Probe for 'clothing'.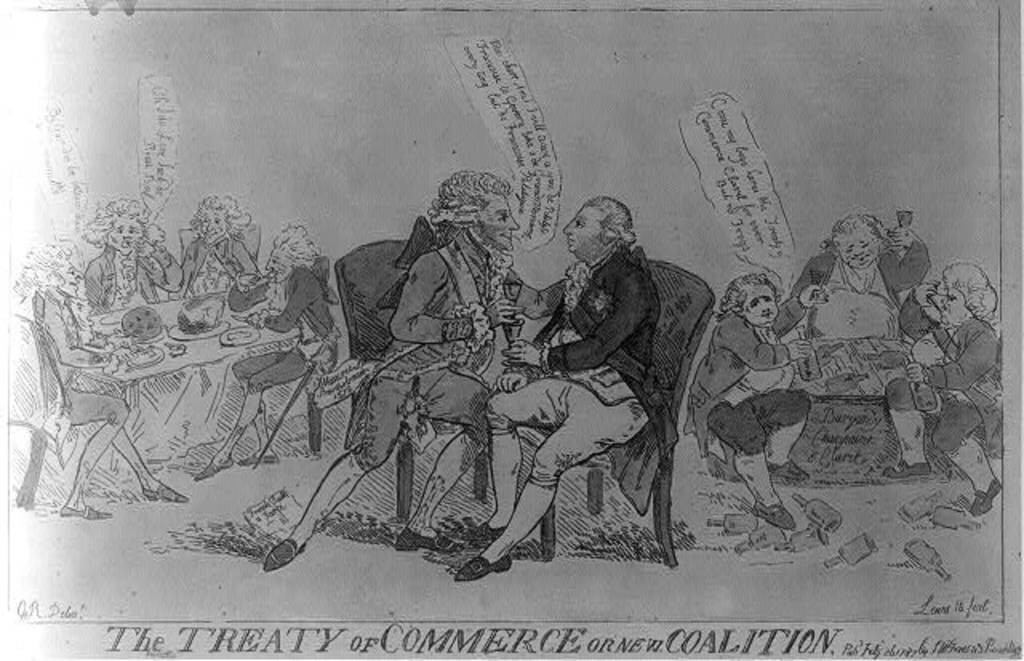
Probe result: x1=34 y1=293 x2=134 y2=423.
